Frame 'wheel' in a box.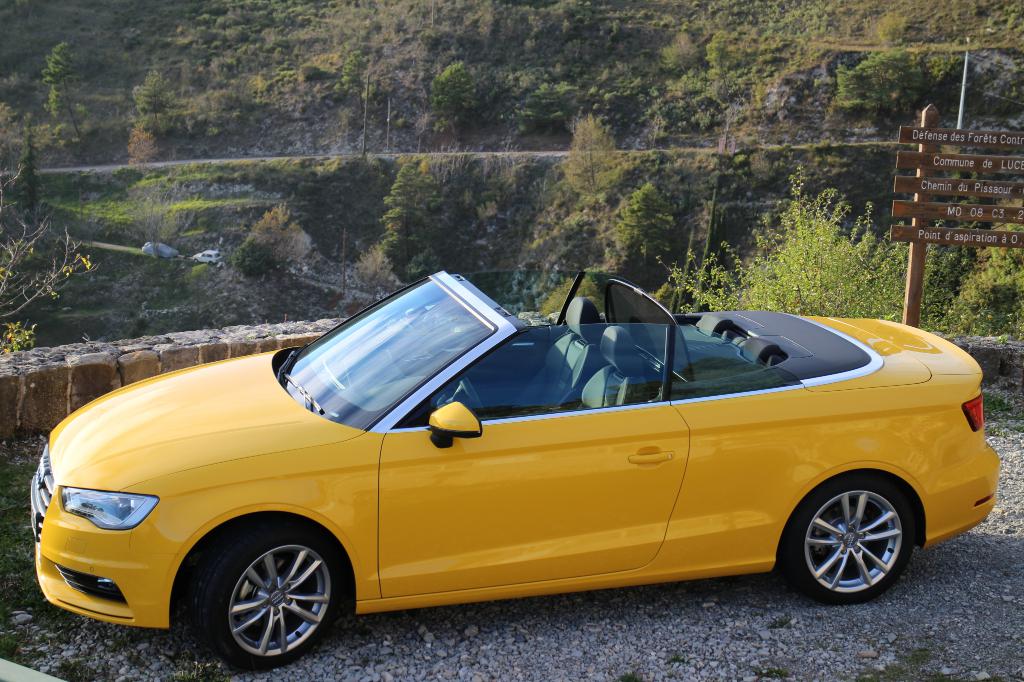
BBox(188, 541, 339, 660).
